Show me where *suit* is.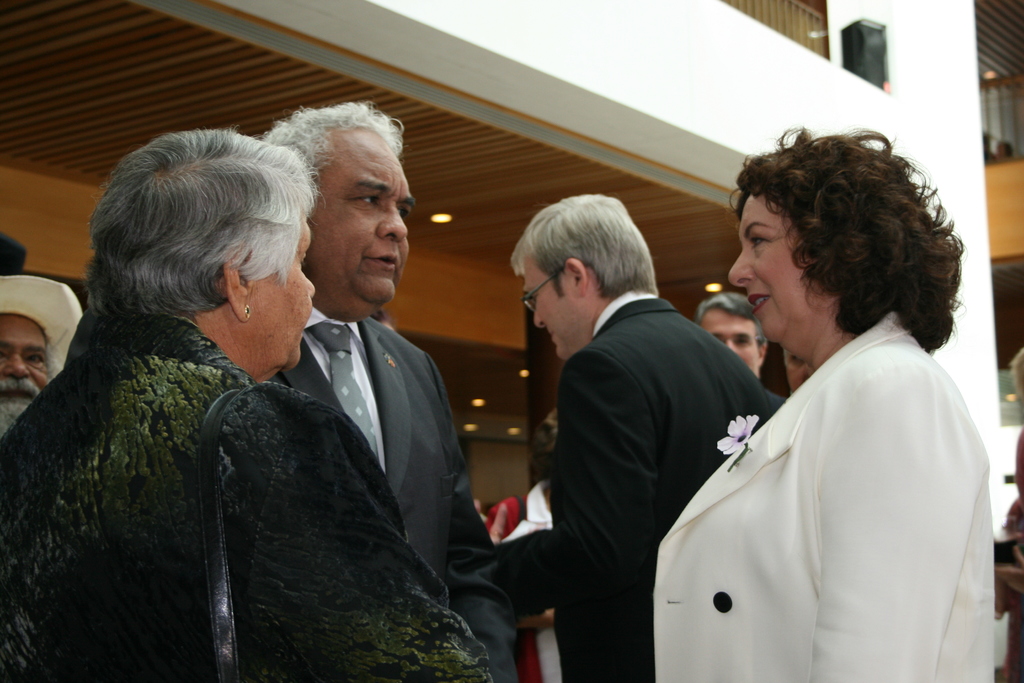
*suit* is at 652:309:1000:682.
